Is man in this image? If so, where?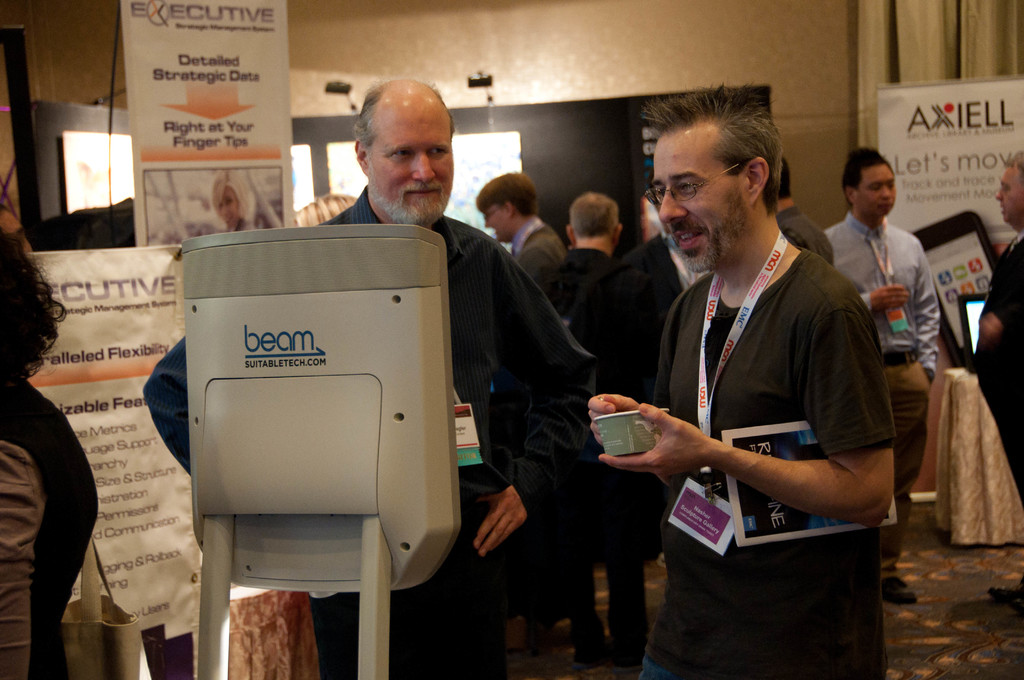
Yes, at bbox=[972, 156, 1023, 607].
